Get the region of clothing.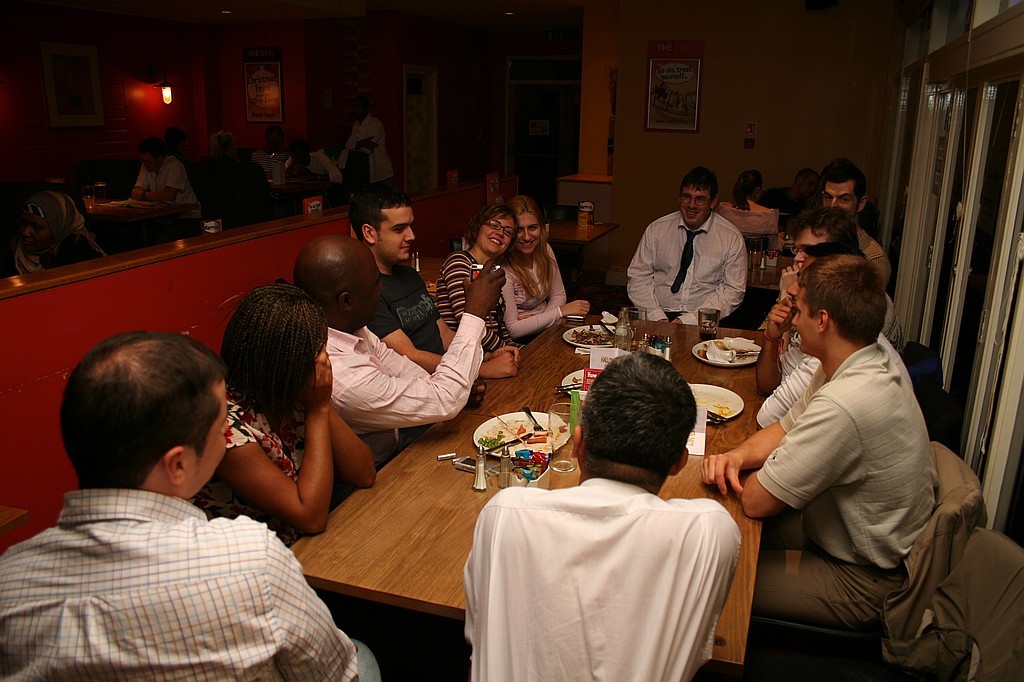
(left=755, top=333, right=941, bottom=627).
